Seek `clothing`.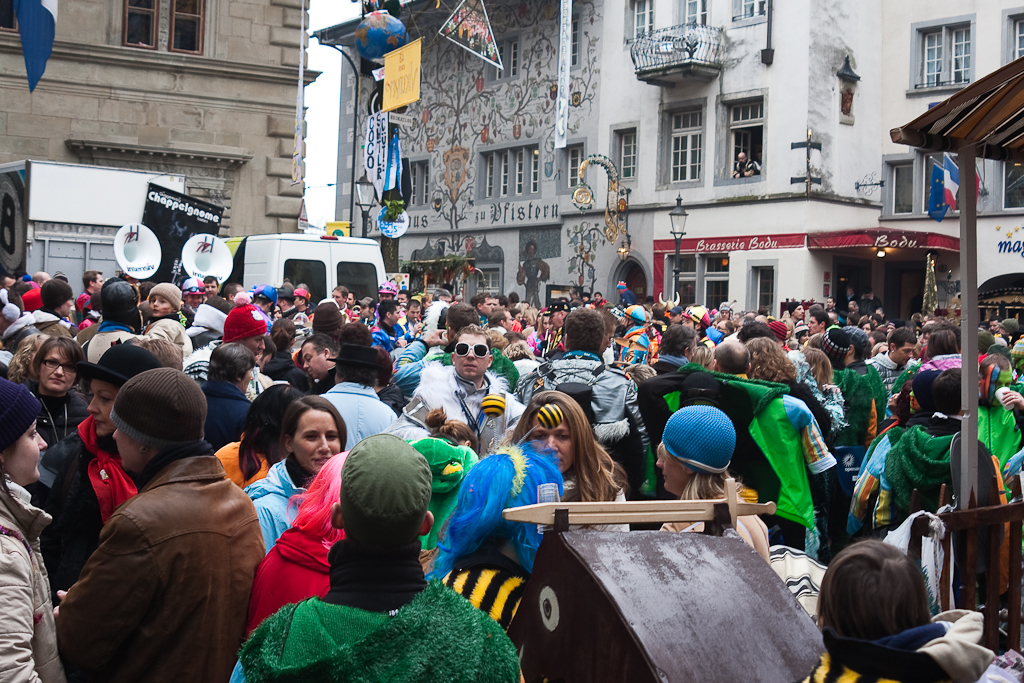
(left=664, top=484, right=755, bottom=552).
